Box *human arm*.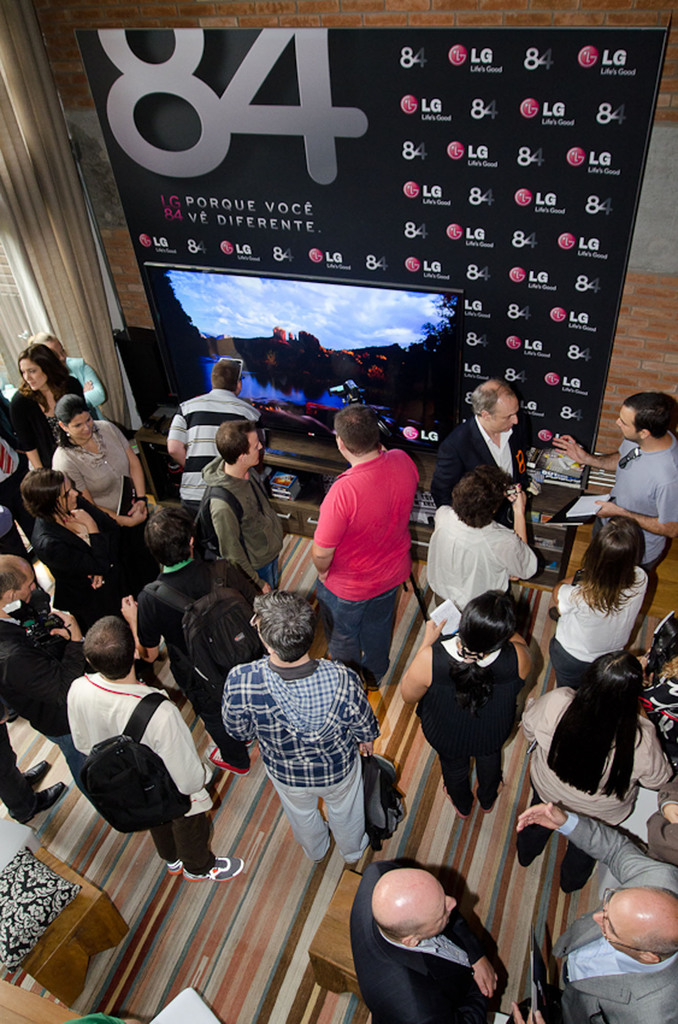
x1=217 y1=501 x2=279 y2=593.
